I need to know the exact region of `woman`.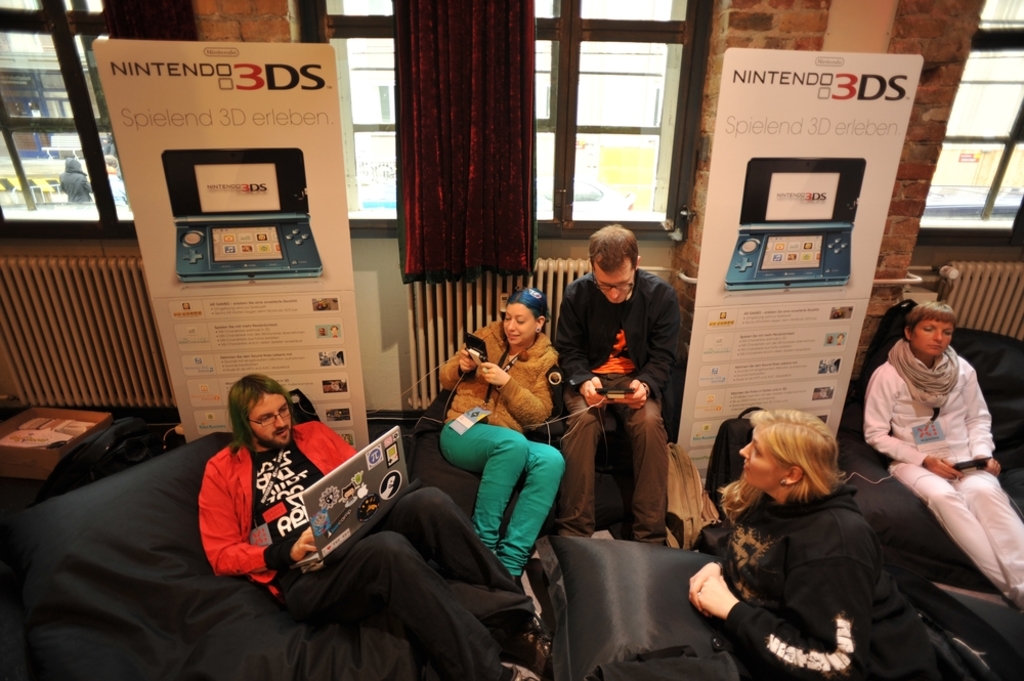
Region: detection(864, 297, 1023, 611).
